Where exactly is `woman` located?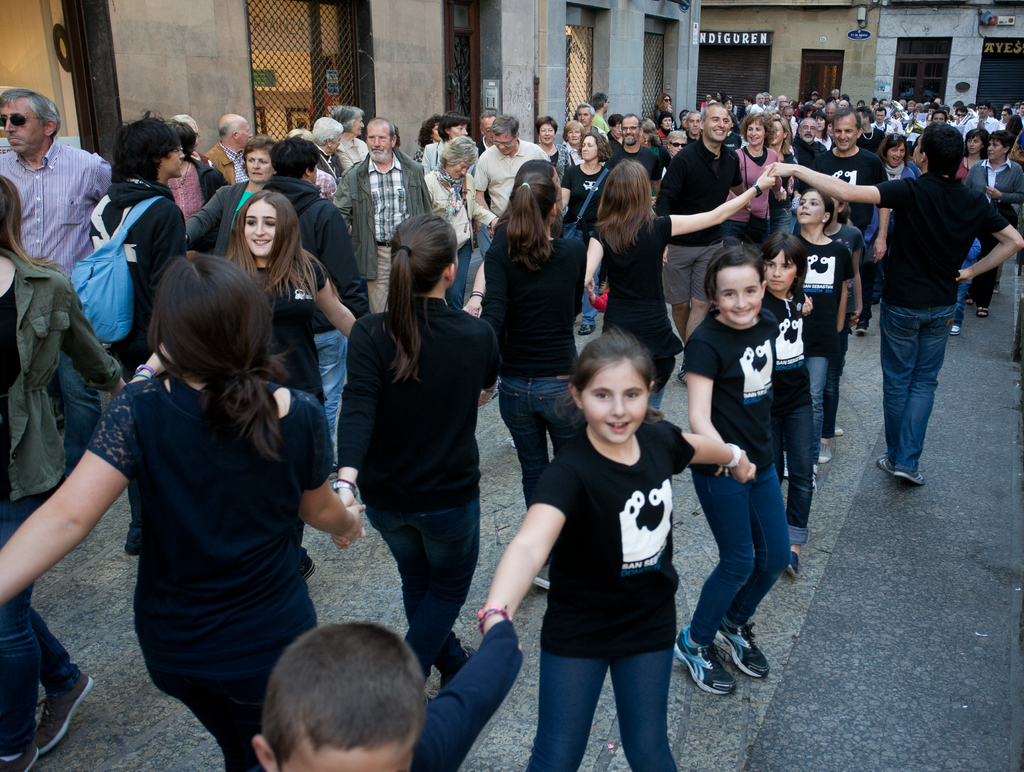
Its bounding box is crop(715, 89, 727, 103).
